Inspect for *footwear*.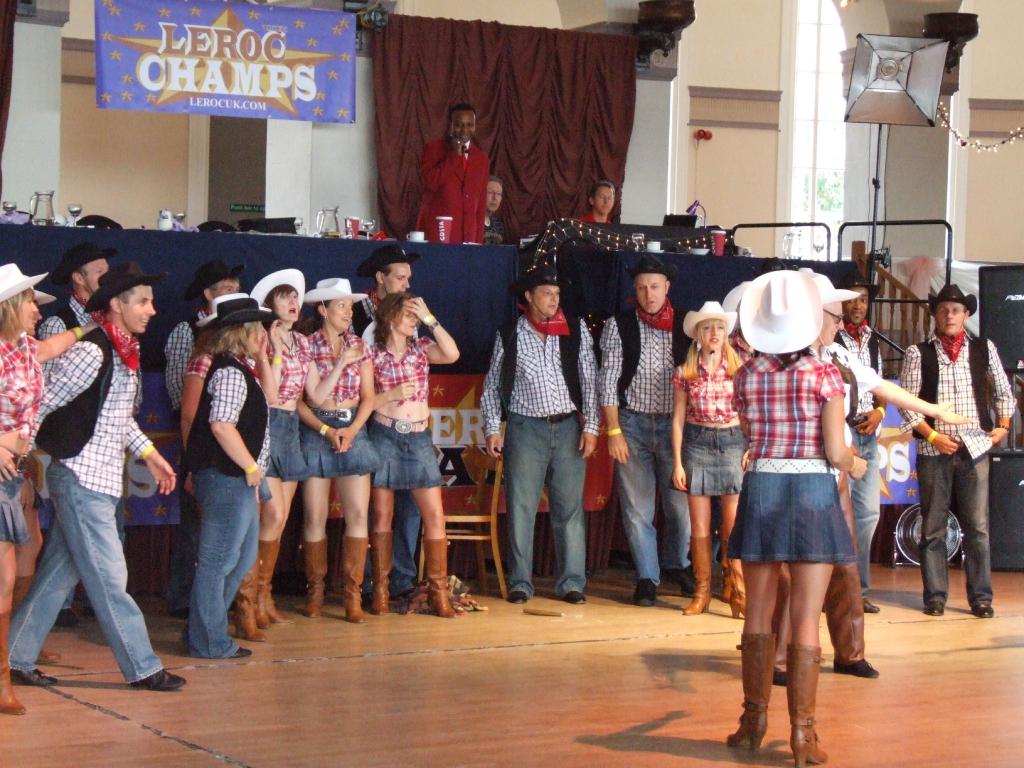
Inspection: <box>565,594,585,605</box>.
